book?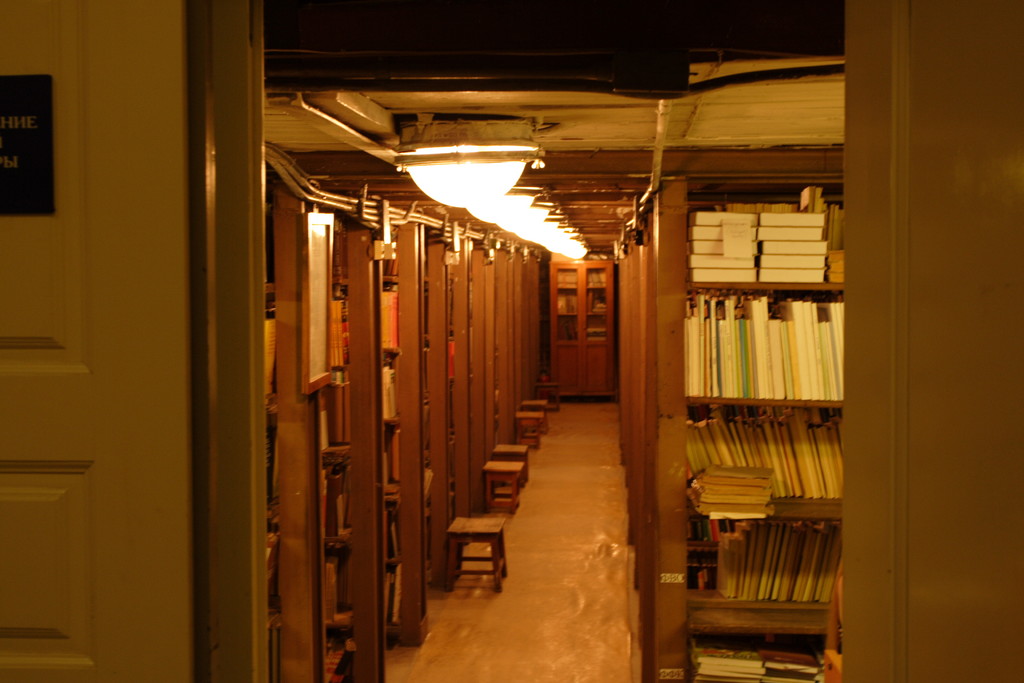
(378, 286, 402, 356)
